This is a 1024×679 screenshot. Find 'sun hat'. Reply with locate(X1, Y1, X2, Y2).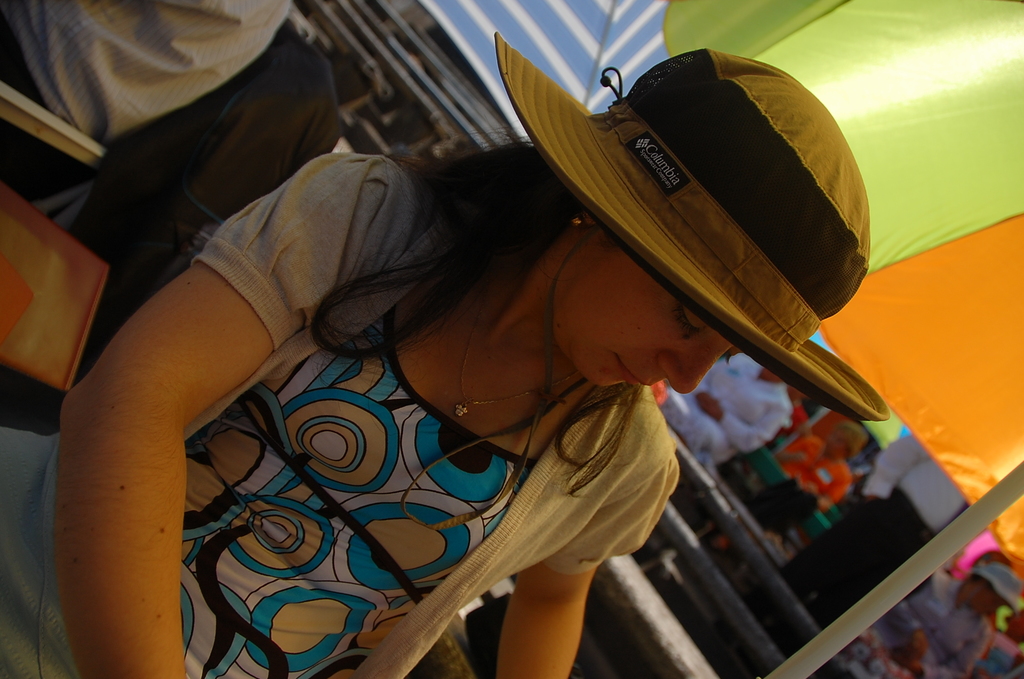
locate(493, 37, 887, 416).
